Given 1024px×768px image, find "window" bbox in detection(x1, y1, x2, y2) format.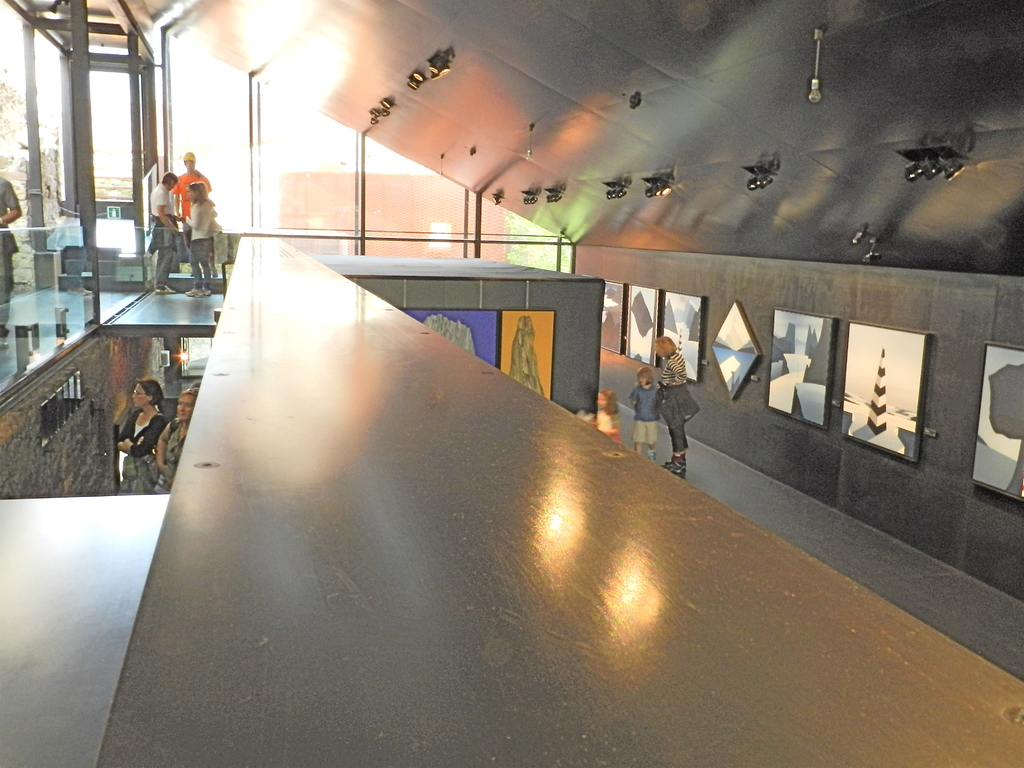
detection(257, 80, 356, 230).
